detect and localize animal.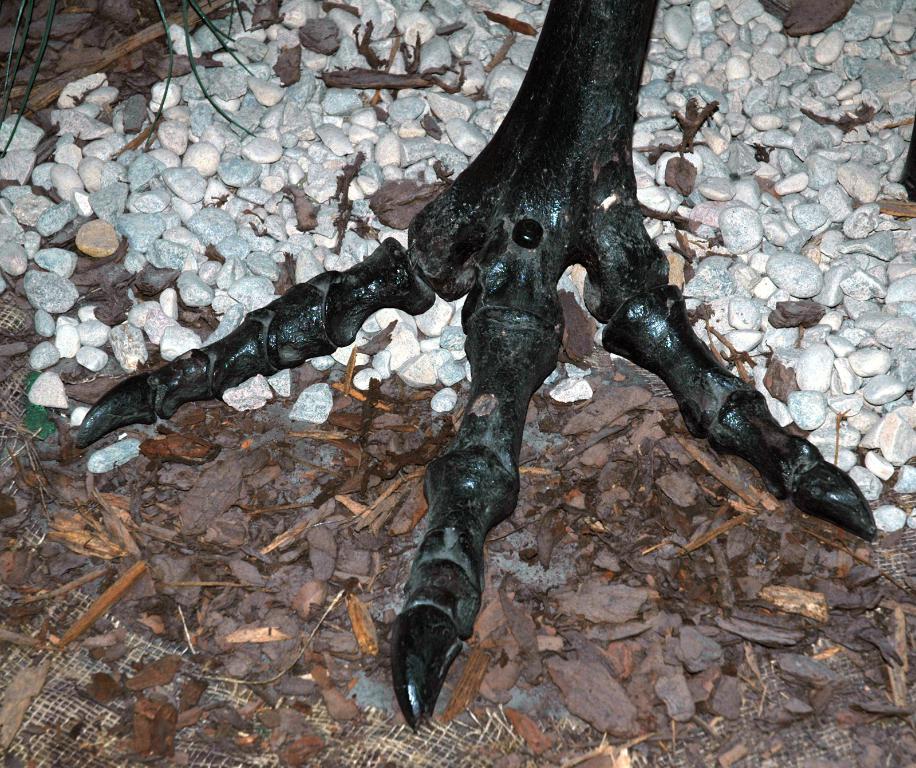
Localized at (left=74, top=0, right=877, bottom=727).
